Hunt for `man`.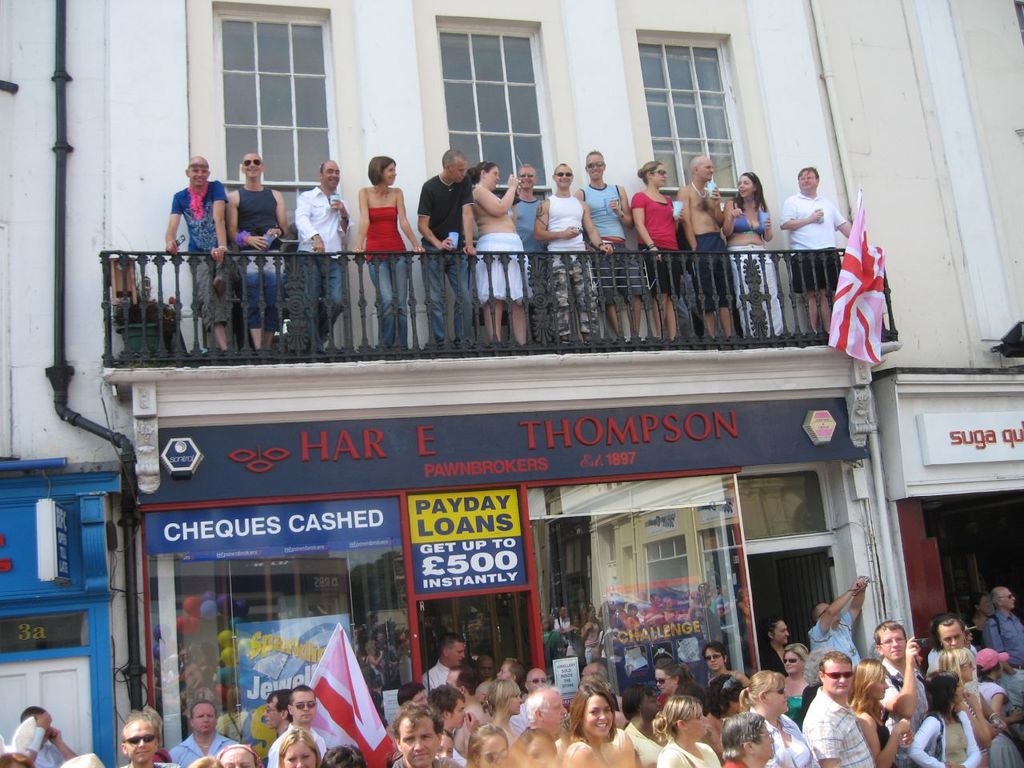
Hunted down at (left=777, top=165, right=854, bottom=340).
